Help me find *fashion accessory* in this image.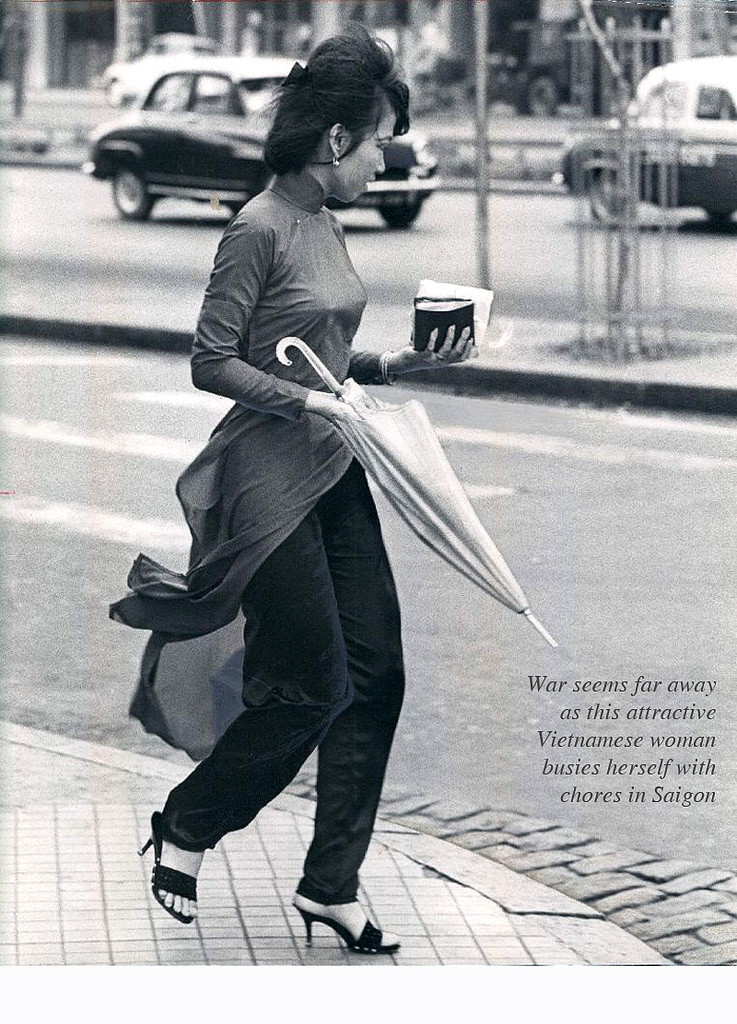
Found it: {"x1": 334, "y1": 152, "x2": 344, "y2": 166}.
